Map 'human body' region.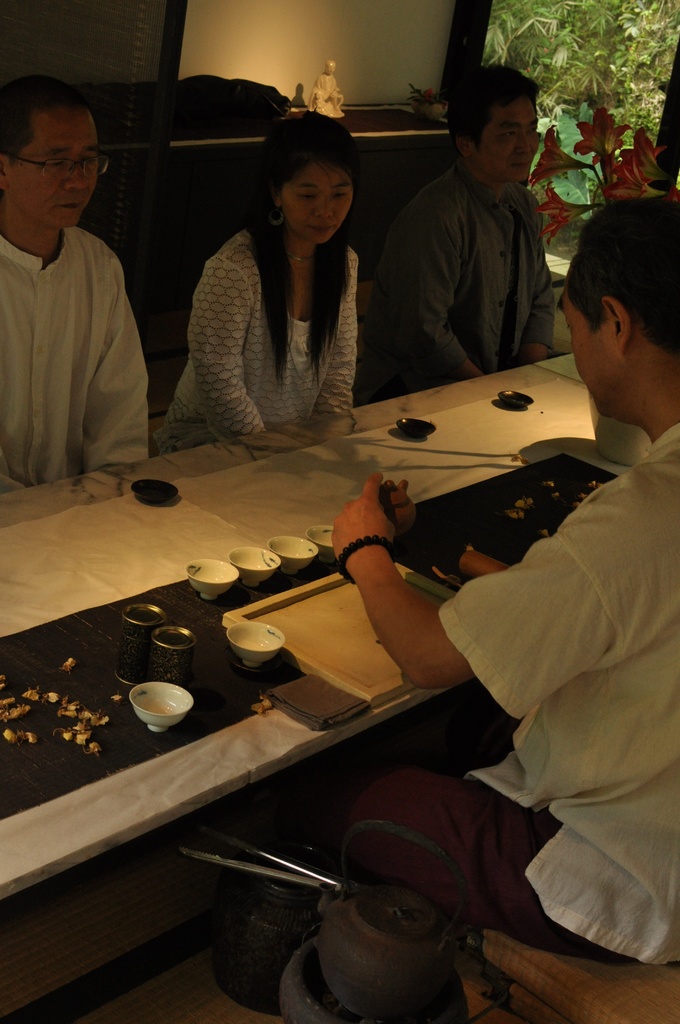
Mapped to [307, 59, 355, 113].
